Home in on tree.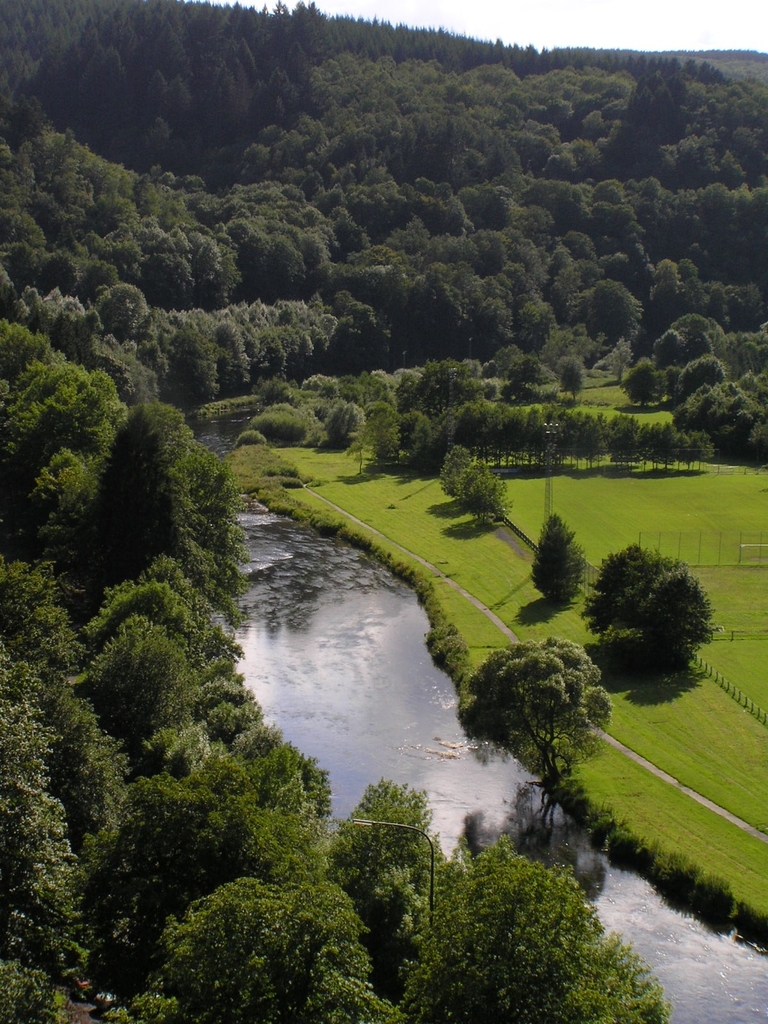
Homed in at 551:350:586:406.
